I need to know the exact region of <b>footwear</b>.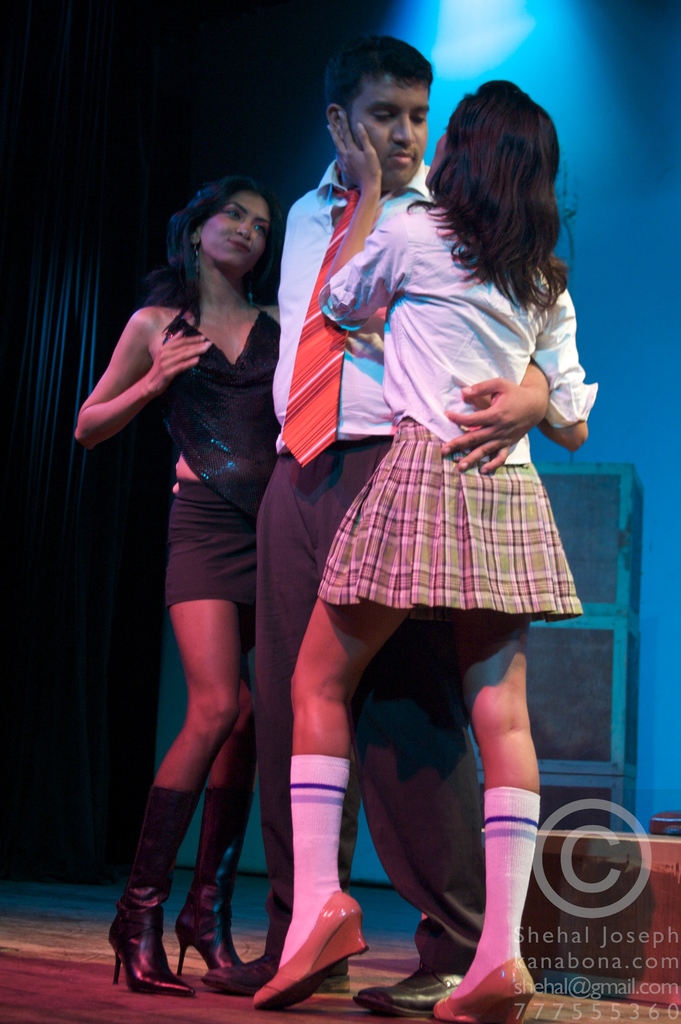
Region: bbox(173, 835, 248, 973).
